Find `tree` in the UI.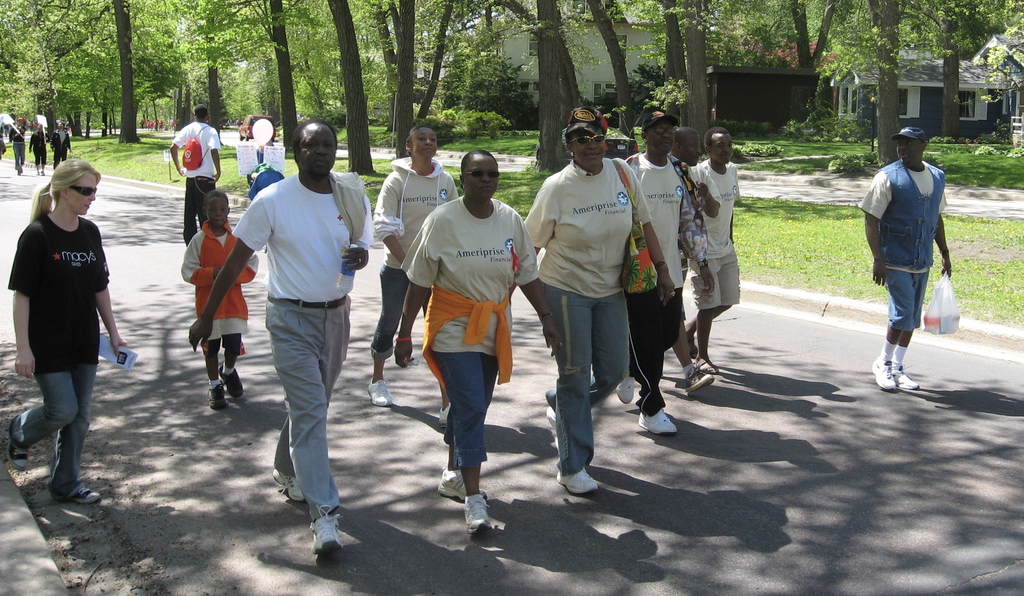
UI element at 186 0 311 149.
